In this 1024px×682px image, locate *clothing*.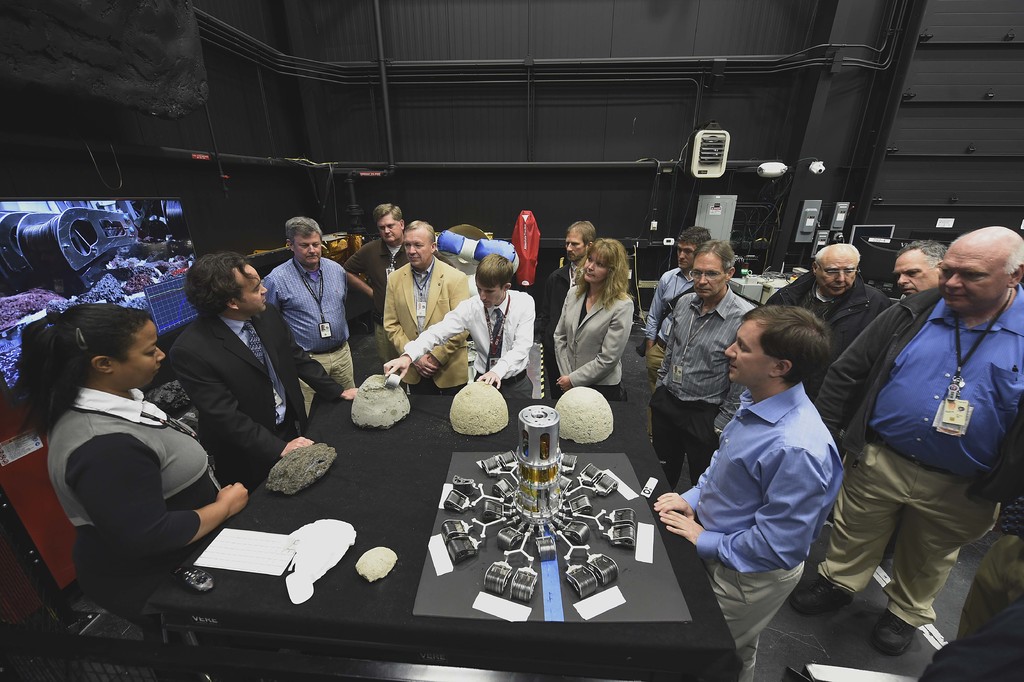
Bounding box: {"x1": 648, "y1": 283, "x2": 756, "y2": 497}.
